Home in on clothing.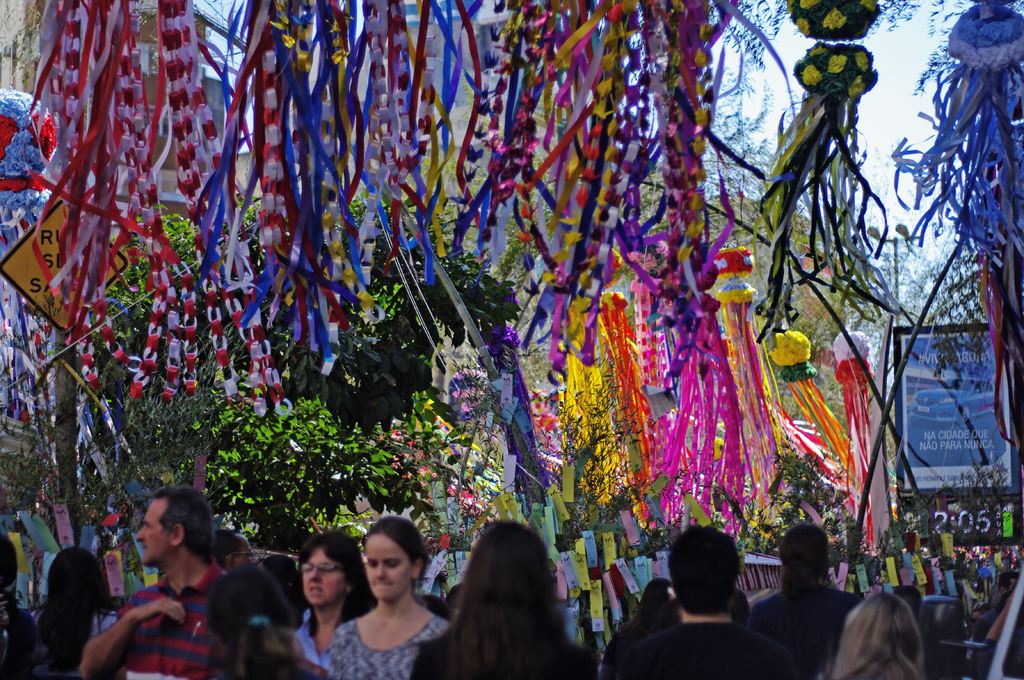
Homed in at box=[394, 608, 601, 677].
